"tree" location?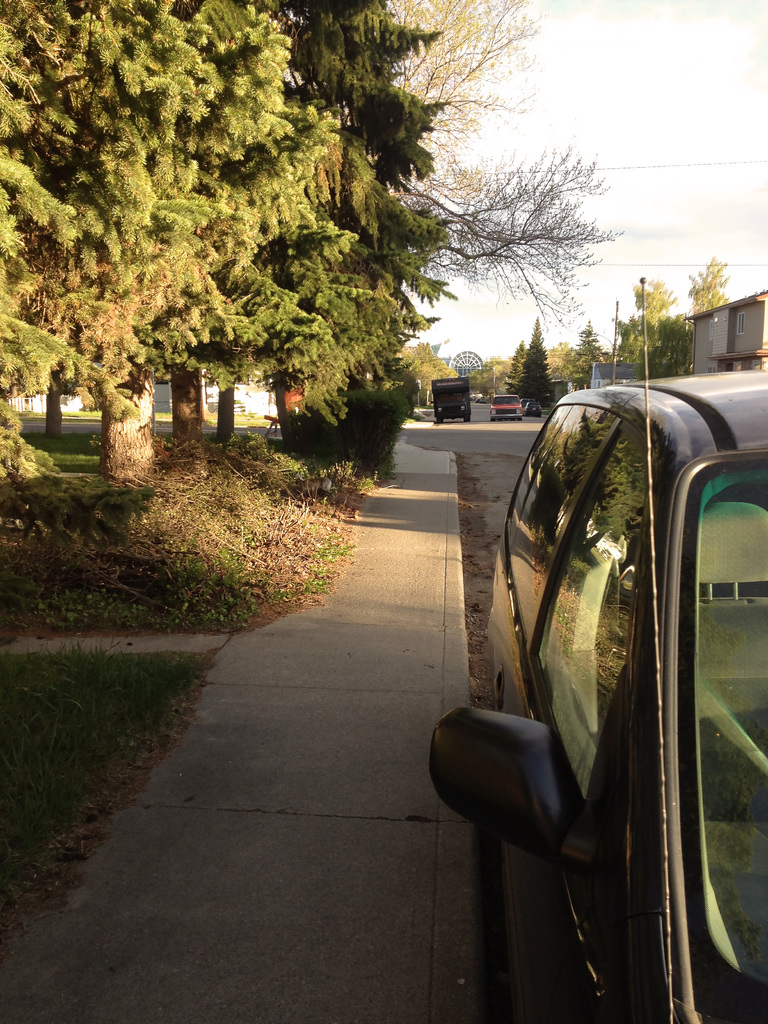
{"left": 680, "top": 257, "right": 735, "bottom": 307}
